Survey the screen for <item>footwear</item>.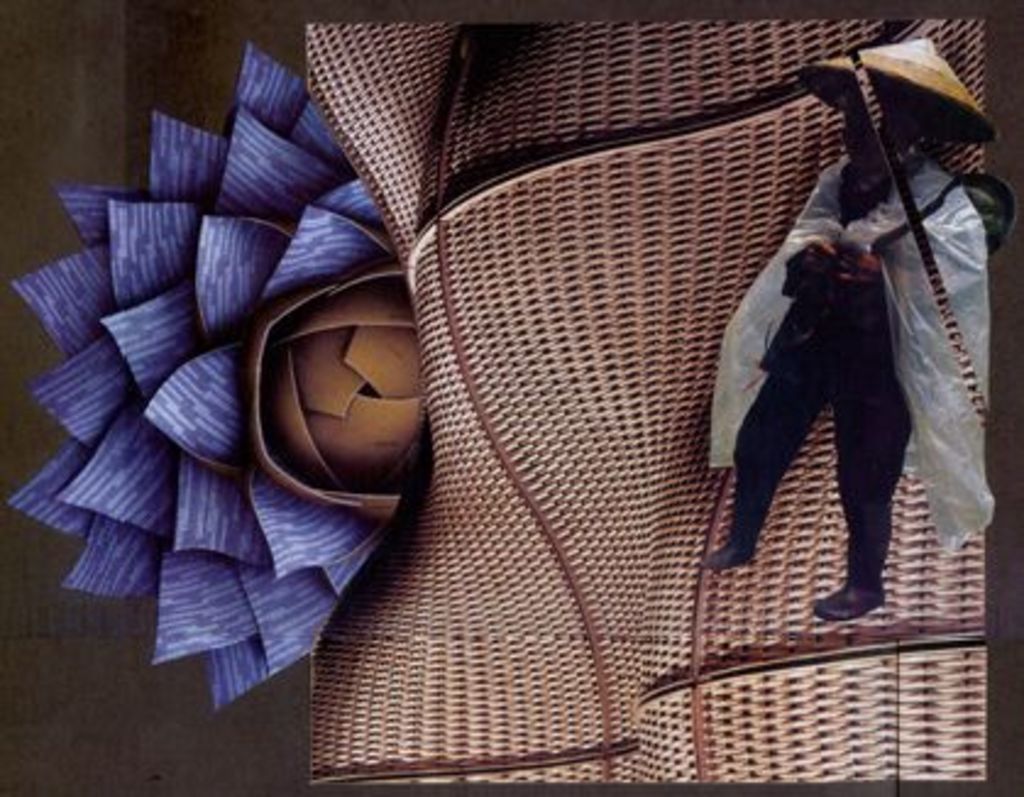
Survey found: <bbox>816, 582, 882, 619</bbox>.
